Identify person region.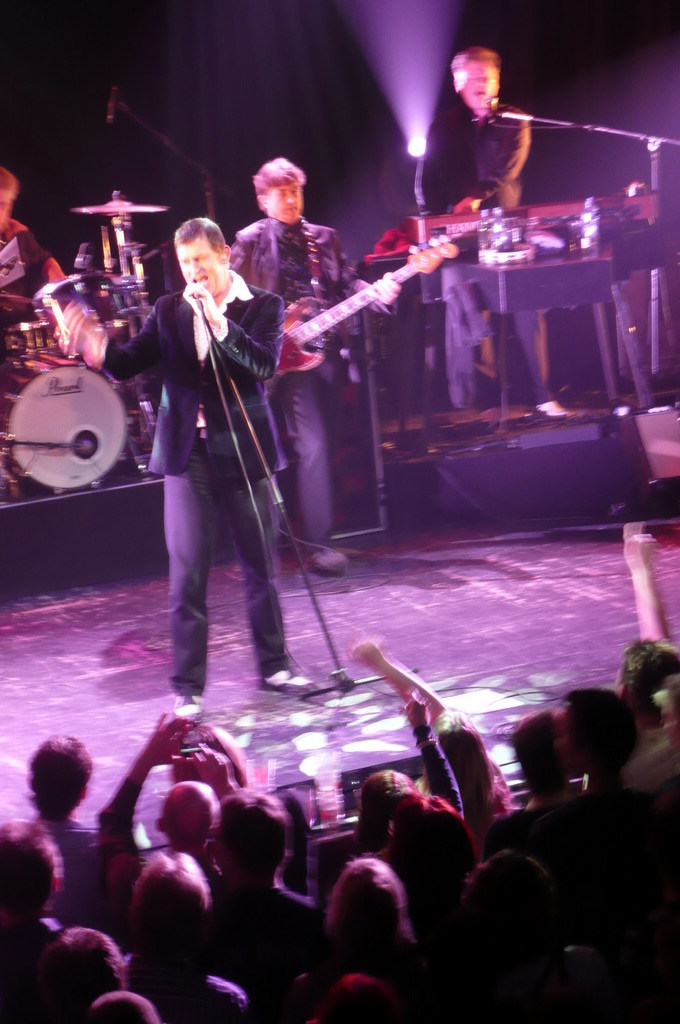
Region: box(0, 172, 68, 312).
